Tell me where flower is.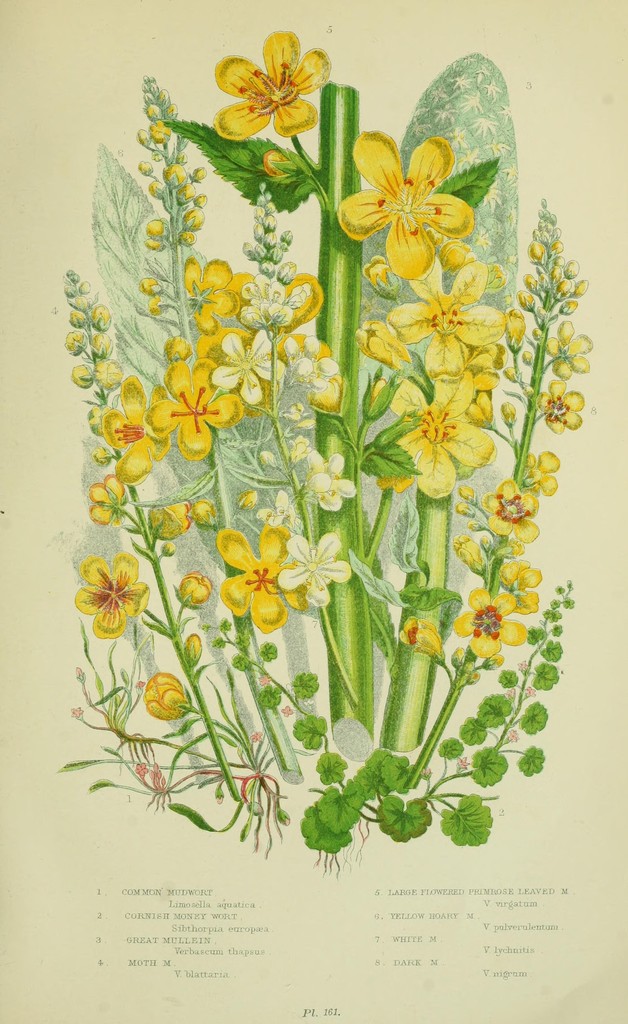
flower is at BBox(74, 554, 150, 636).
